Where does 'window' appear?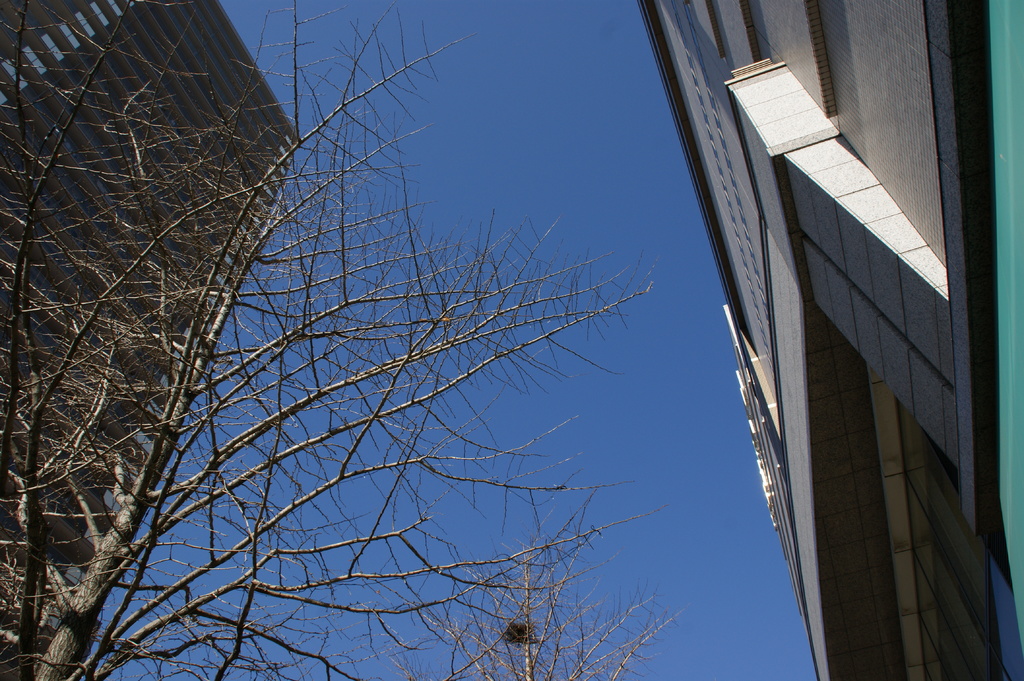
Appears at [x1=0, y1=83, x2=8, y2=111].
